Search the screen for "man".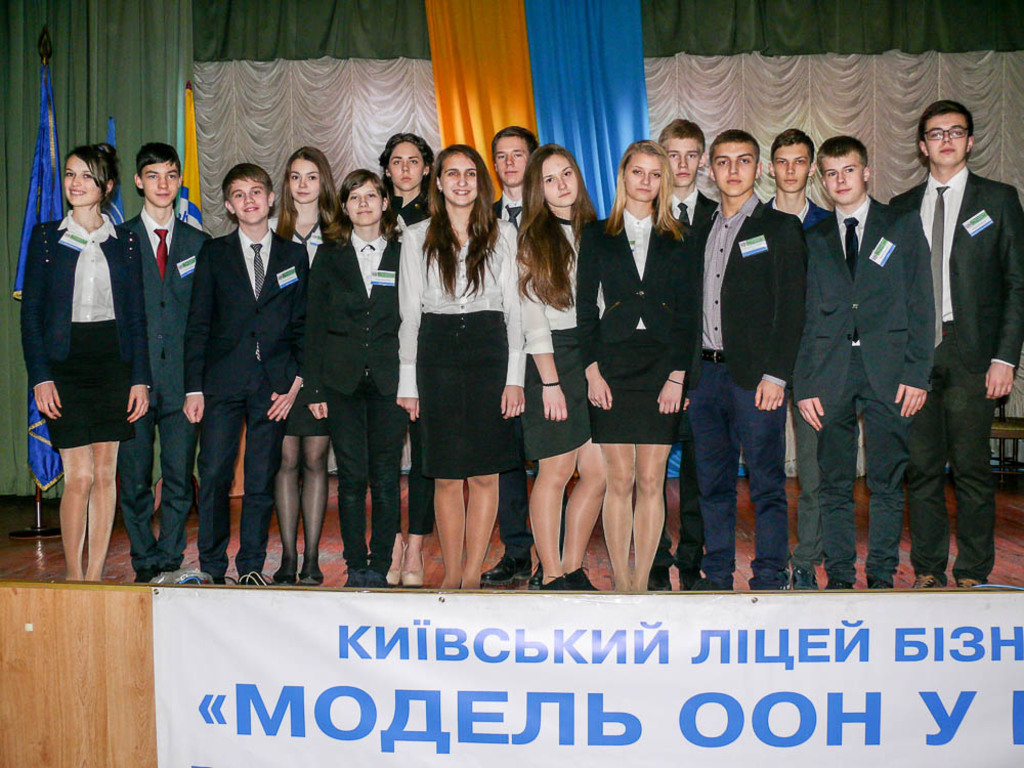
Found at [x1=683, y1=127, x2=801, y2=599].
